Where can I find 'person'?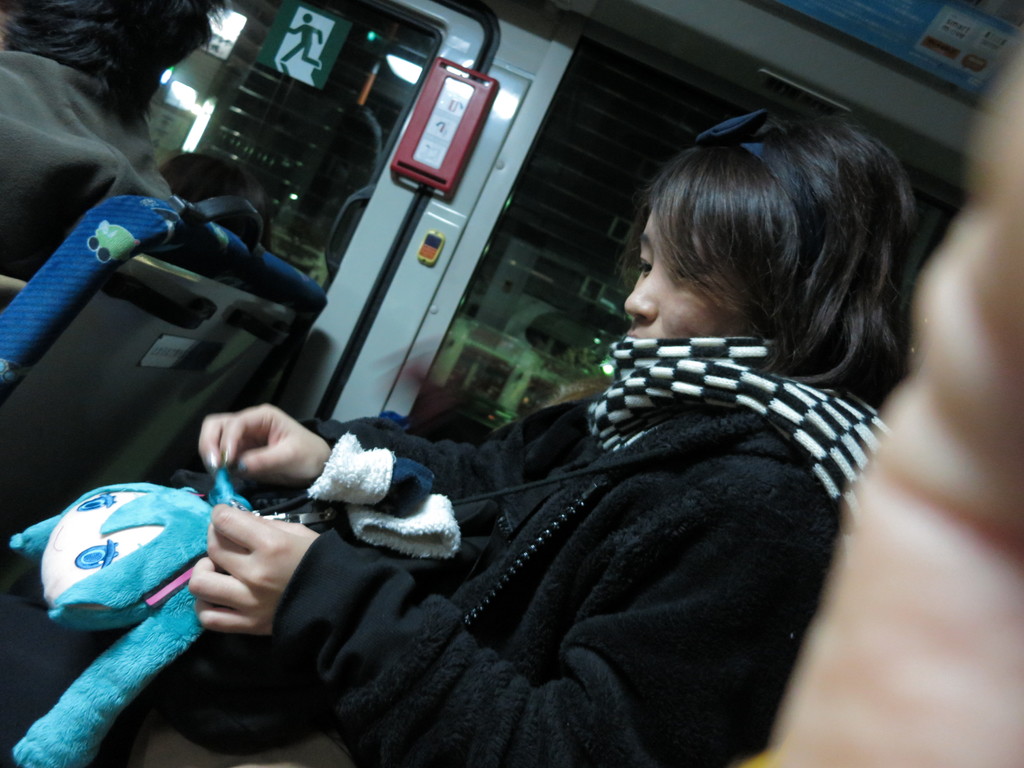
You can find it at bbox=(281, 7, 321, 67).
